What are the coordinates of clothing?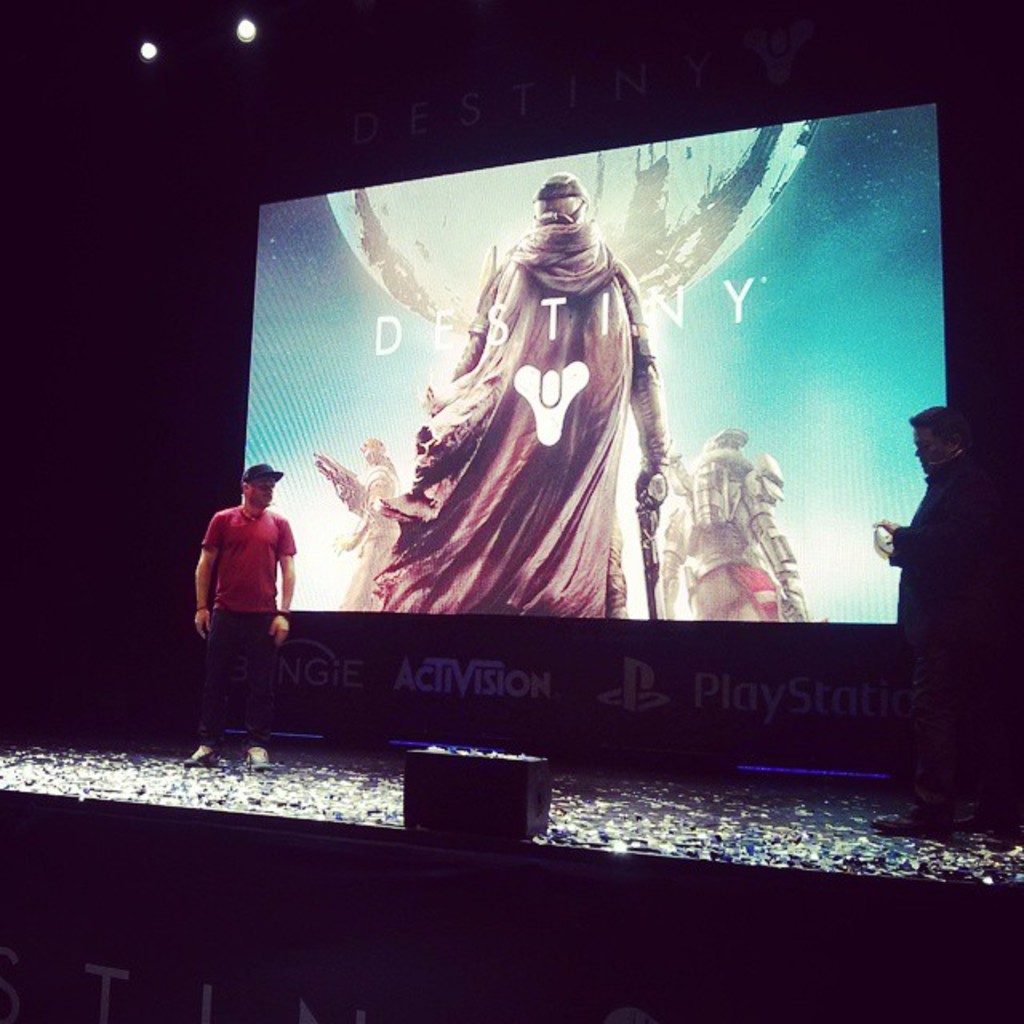
[368, 221, 736, 626].
